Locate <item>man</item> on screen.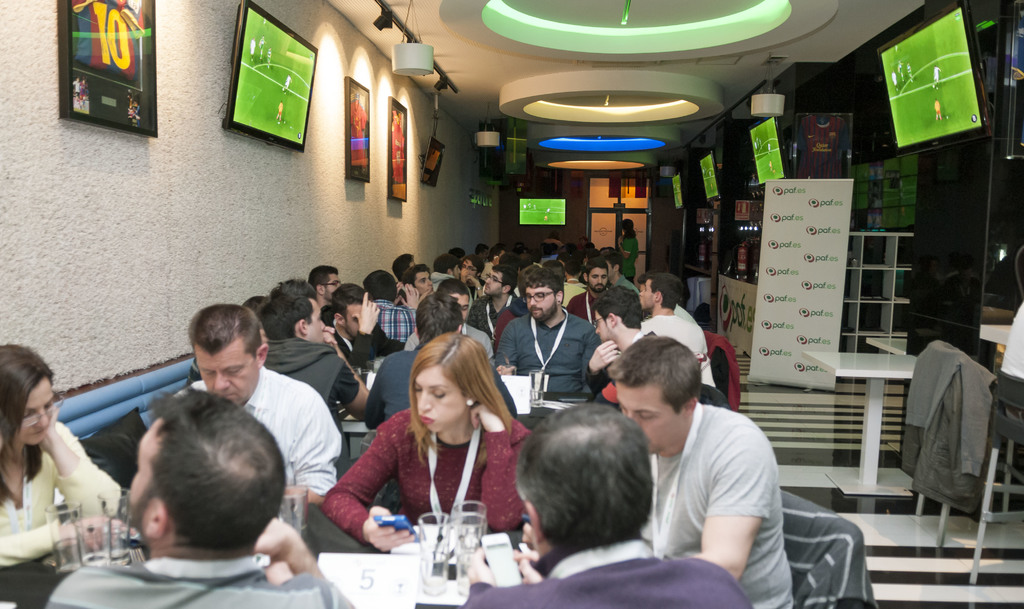
On screen at {"x1": 568, "y1": 254, "x2": 618, "y2": 328}.
